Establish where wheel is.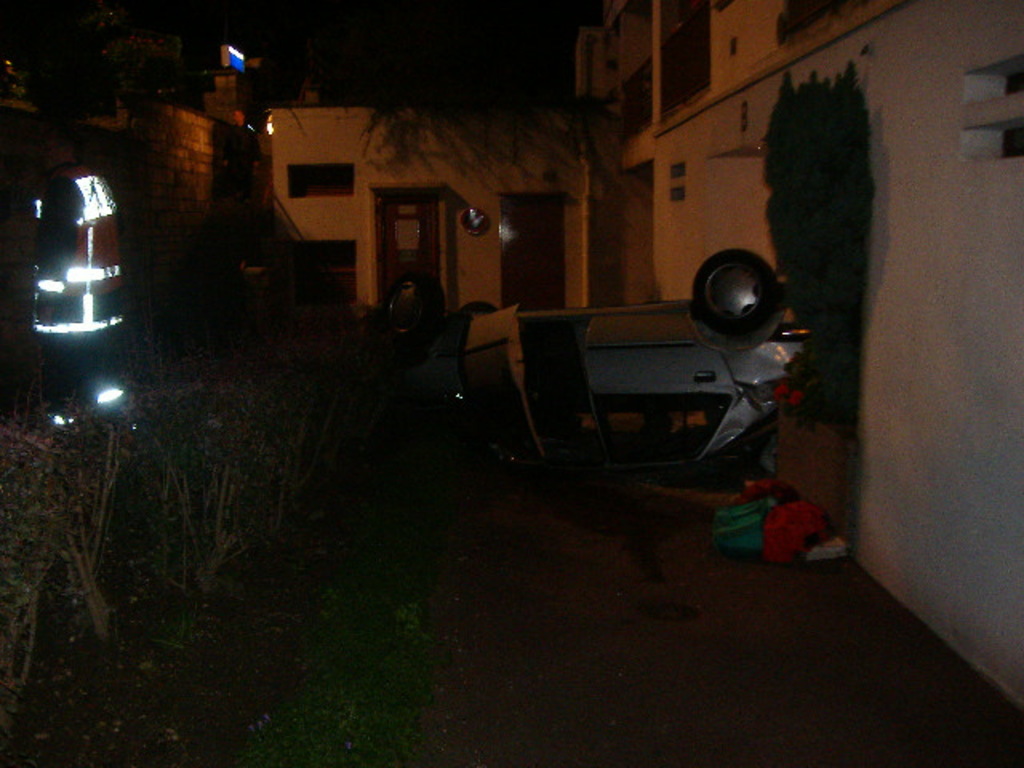
Established at select_region(694, 250, 776, 338).
